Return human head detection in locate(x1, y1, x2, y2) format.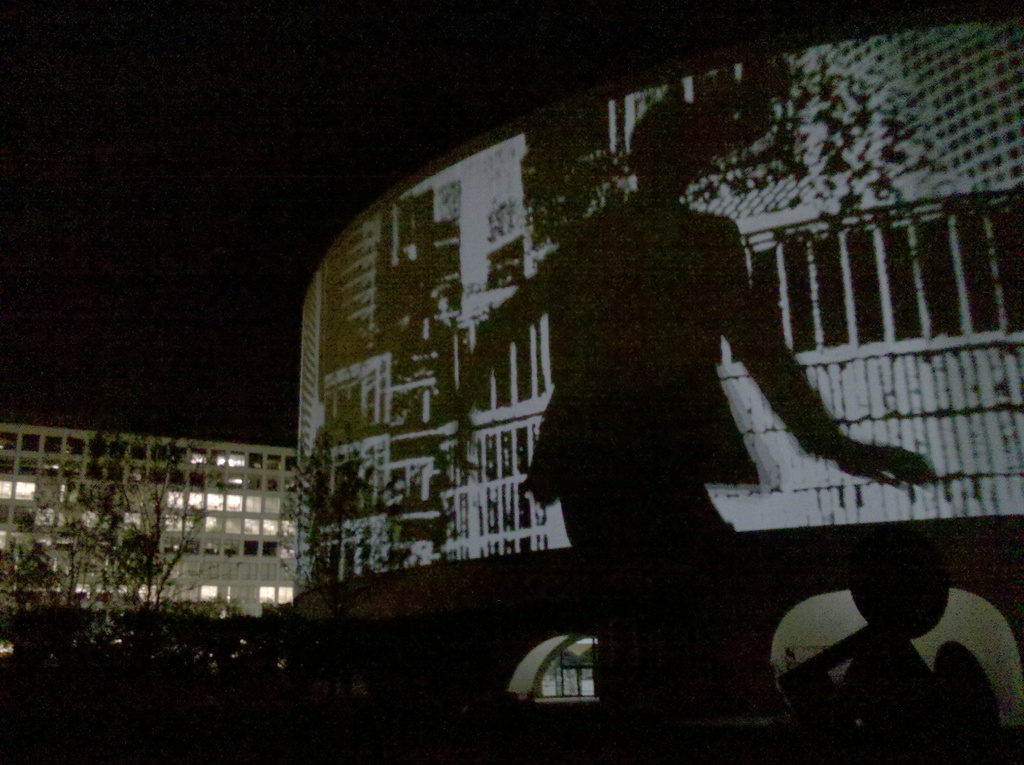
locate(624, 94, 716, 204).
